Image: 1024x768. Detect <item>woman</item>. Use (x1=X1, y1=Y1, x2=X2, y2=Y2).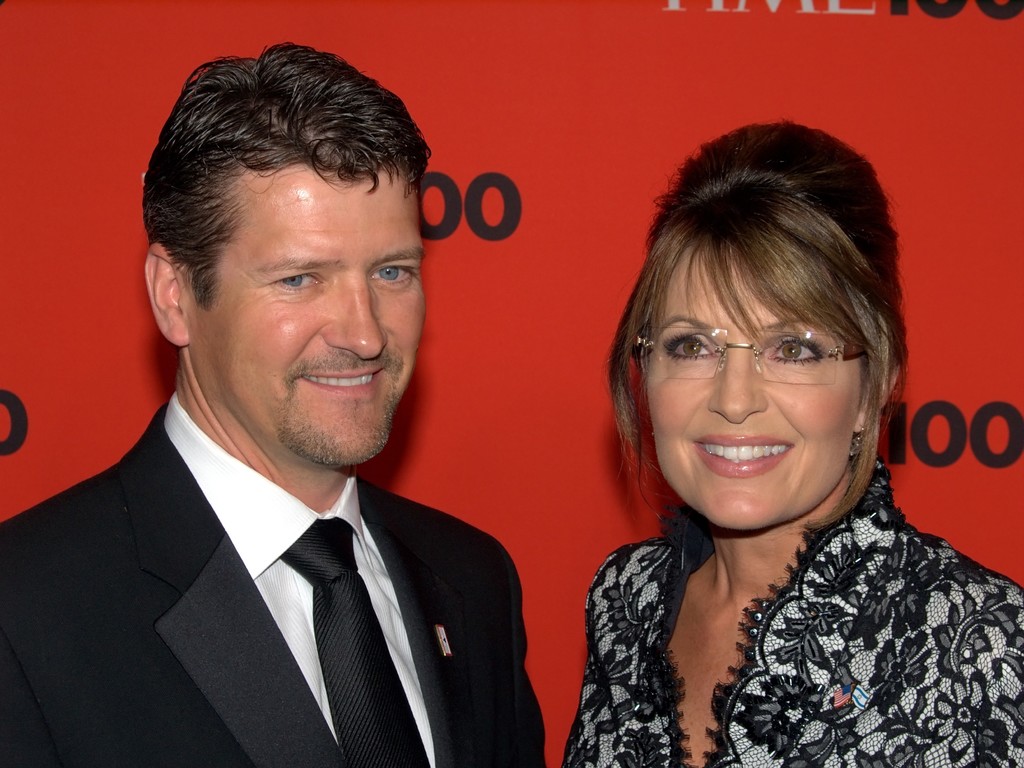
(x1=526, y1=134, x2=1005, y2=767).
